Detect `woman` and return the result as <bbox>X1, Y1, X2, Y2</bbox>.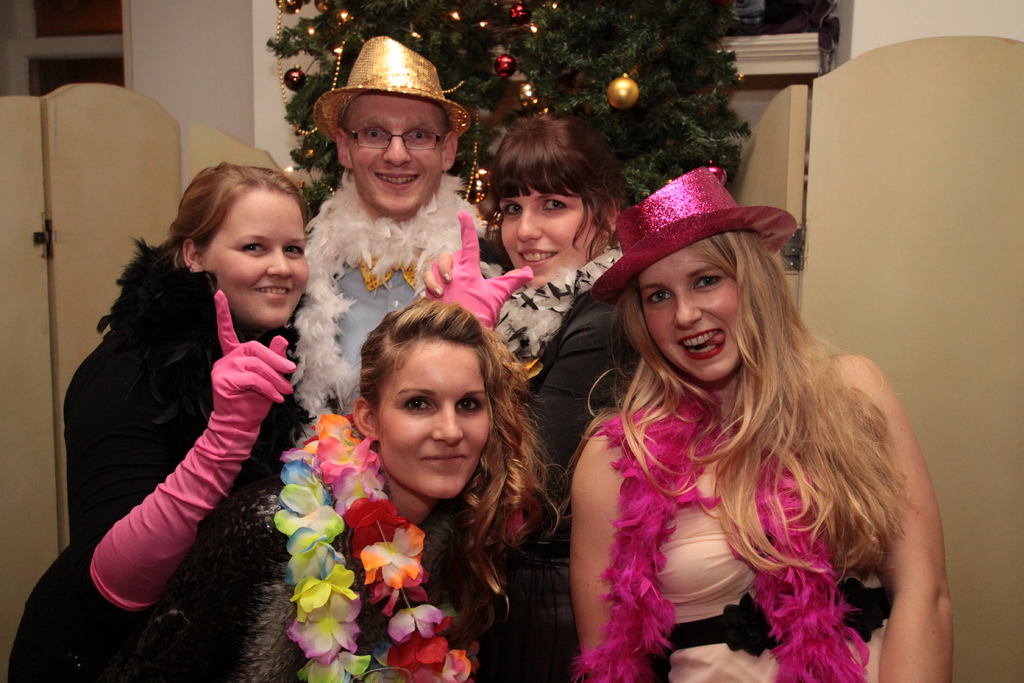
<bbox>423, 113, 646, 682</bbox>.
